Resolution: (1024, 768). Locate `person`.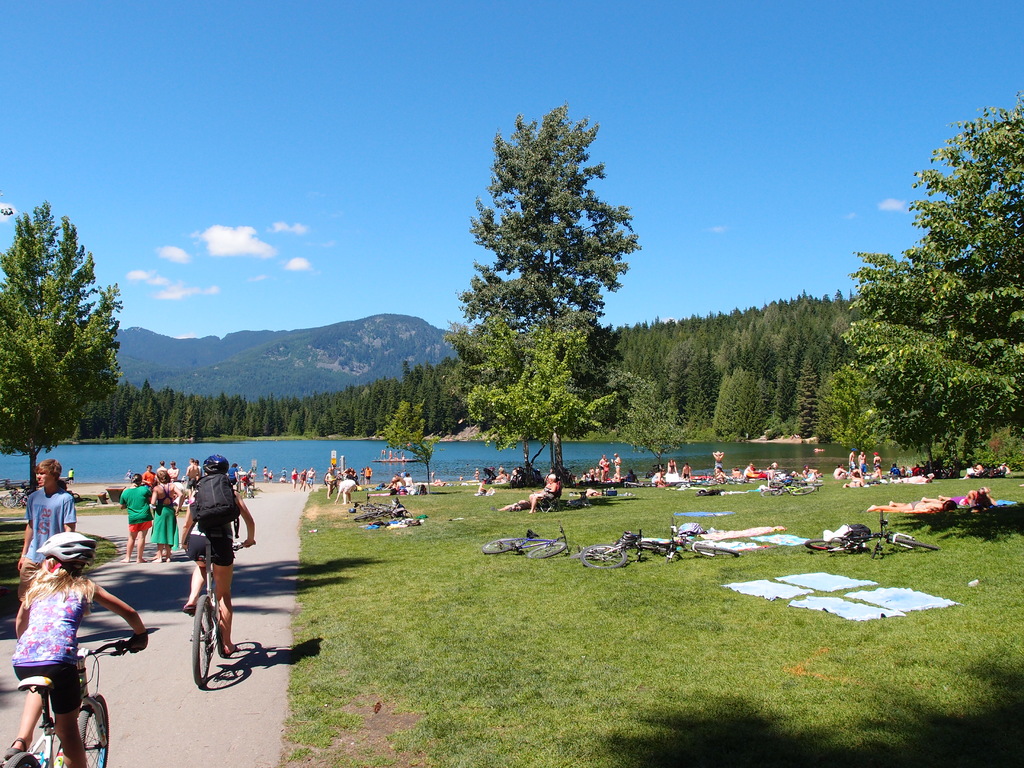
[left=228, top=463, right=242, bottom=495].
